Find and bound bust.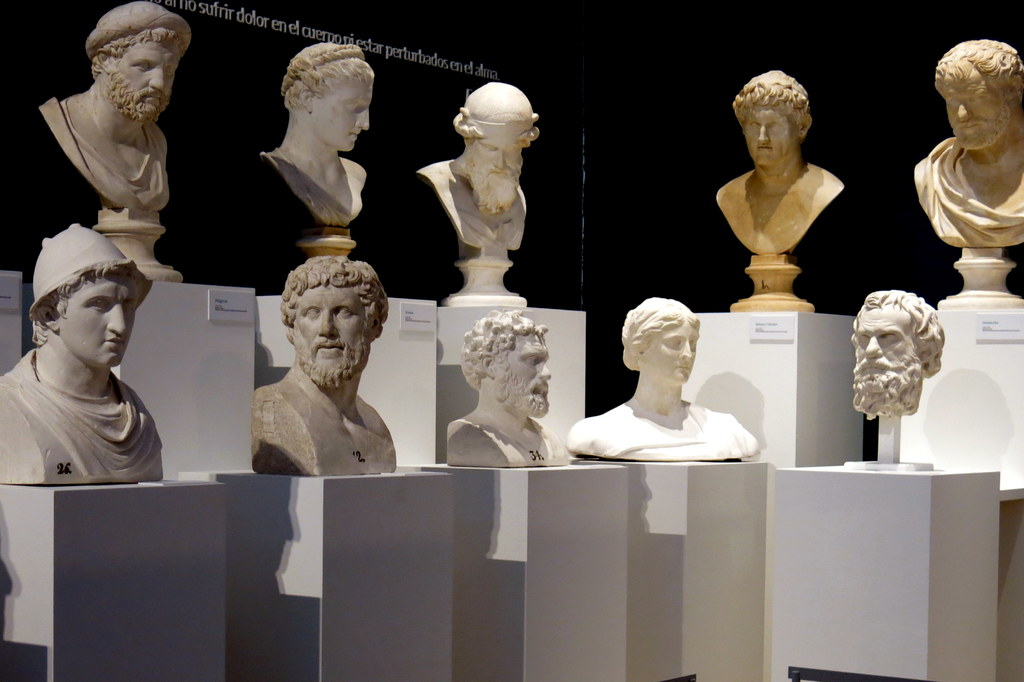
Bound: pyautogui.locateOnScreen(41, 3, 189, 216).
